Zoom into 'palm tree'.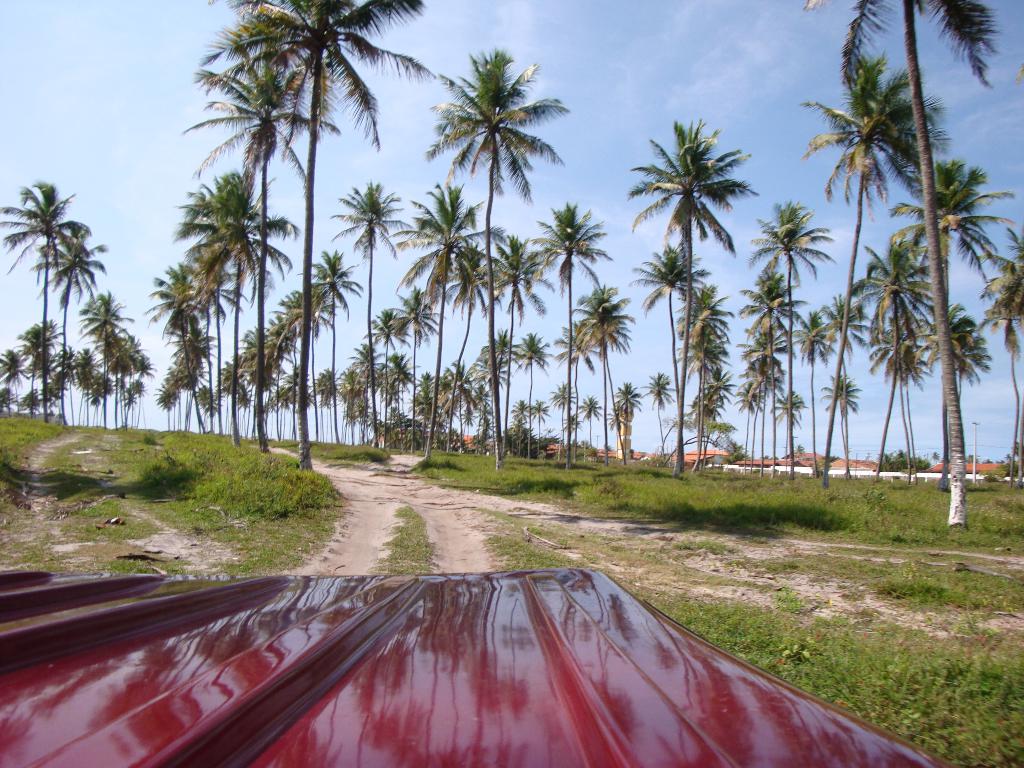
Zoom target: <region>806, 58, 924, 497</region>.
